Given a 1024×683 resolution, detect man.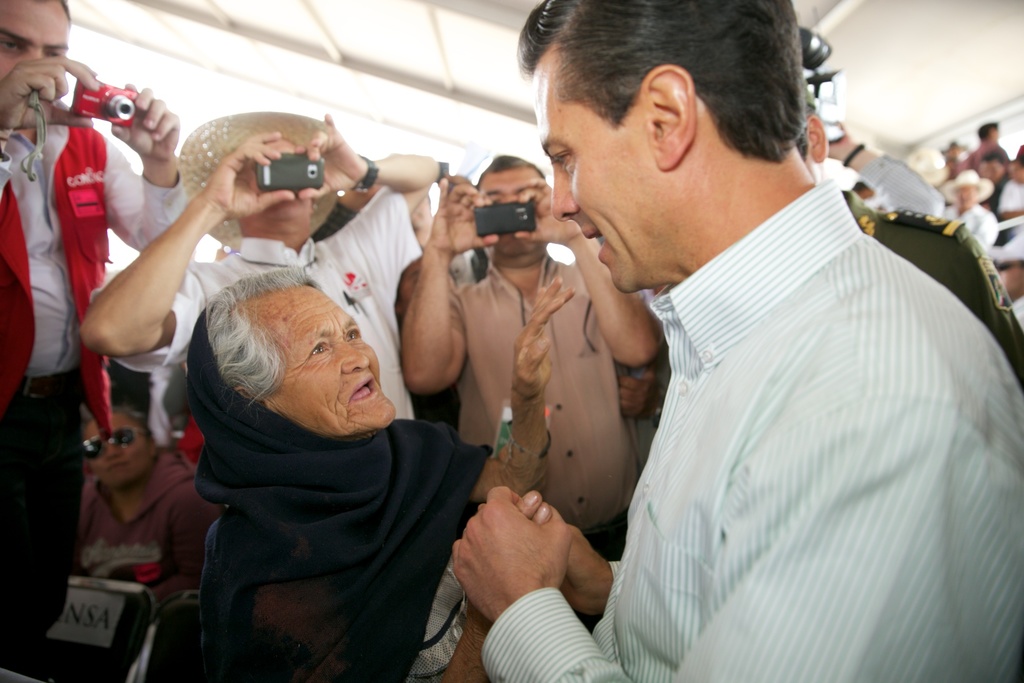
select_region(934, 162, 1002, 252).
